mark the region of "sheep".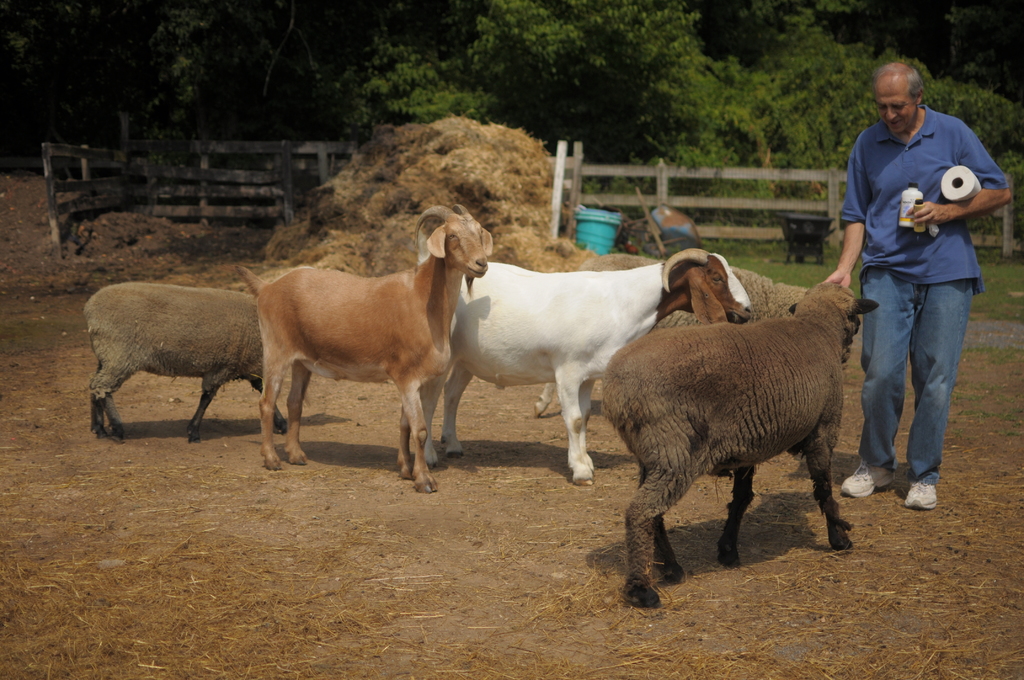
Region: region(86, 282, 289, 448).
